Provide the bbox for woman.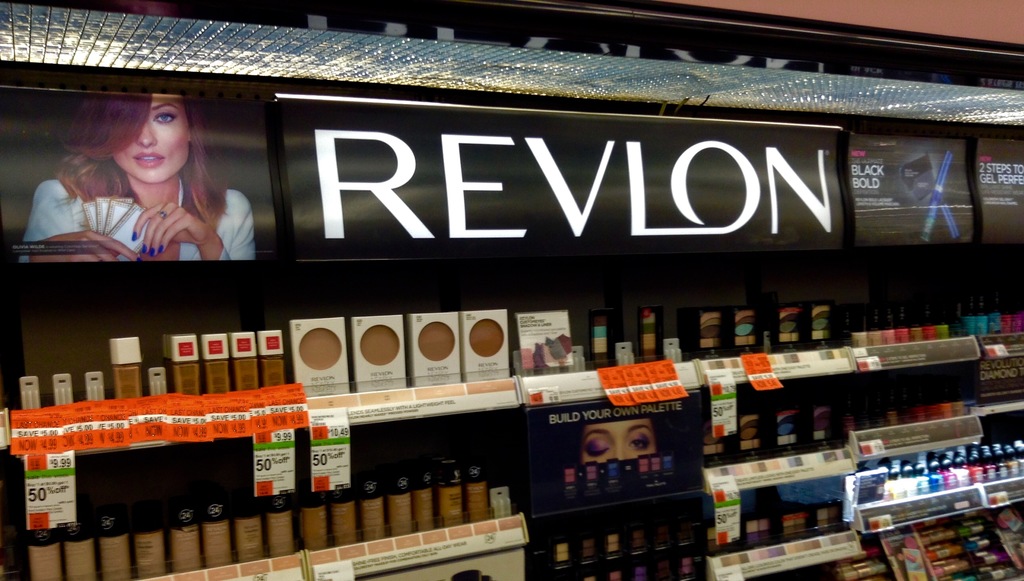
bbox=(33, 106, 247, 268).
